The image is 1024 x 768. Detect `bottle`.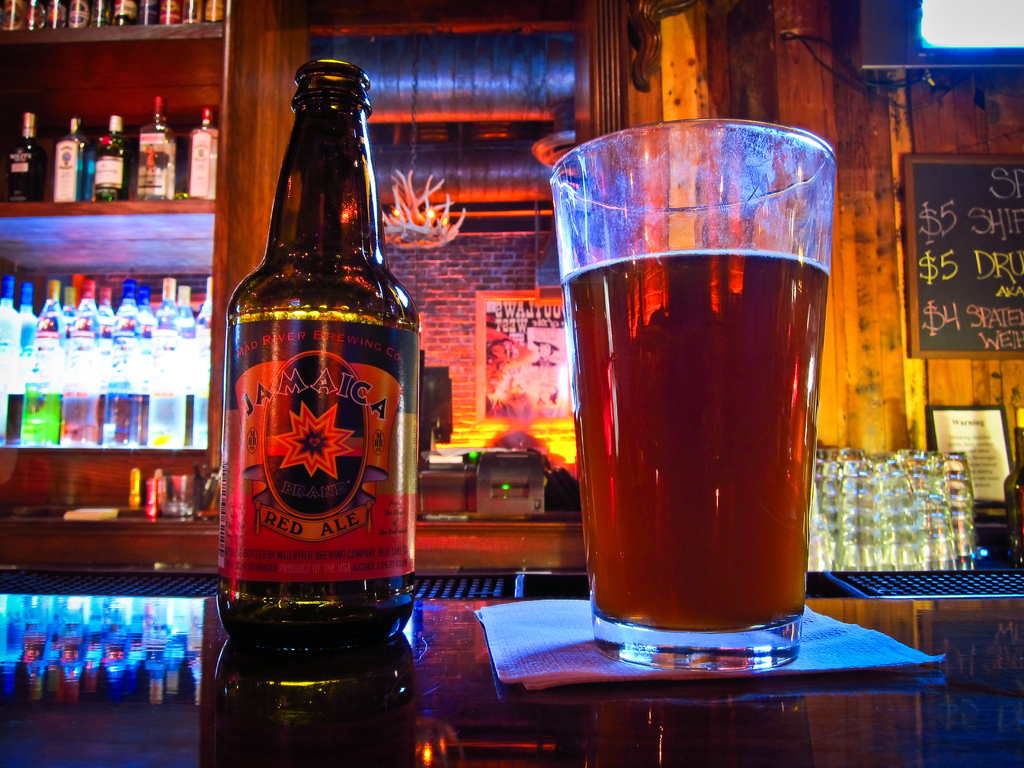
Detection: [x1=58, y1=284, x2=108, y2=449].
